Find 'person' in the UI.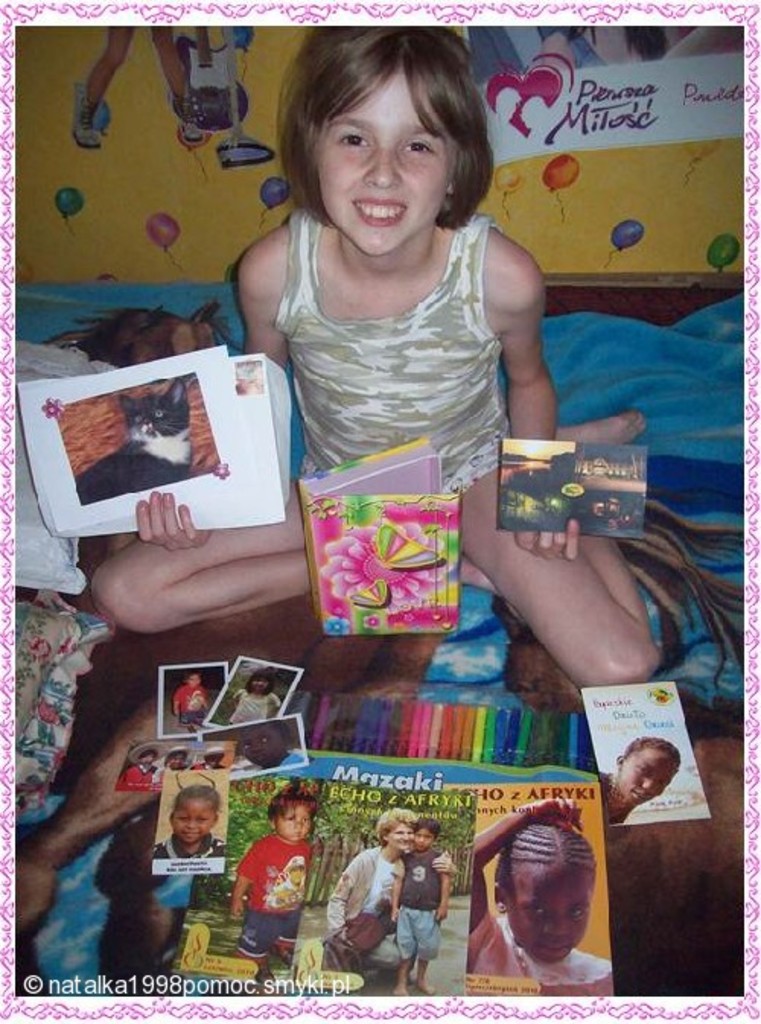
UI element at region(221, 659, 286, 720).
